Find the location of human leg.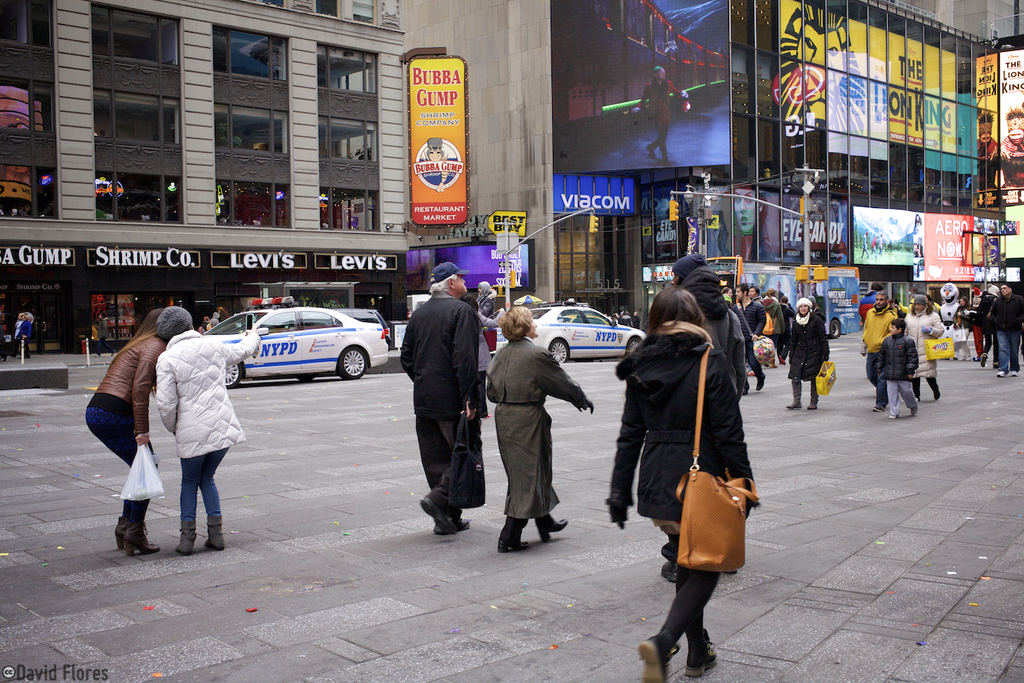
Location: locate(182, 451, 199, 558).
